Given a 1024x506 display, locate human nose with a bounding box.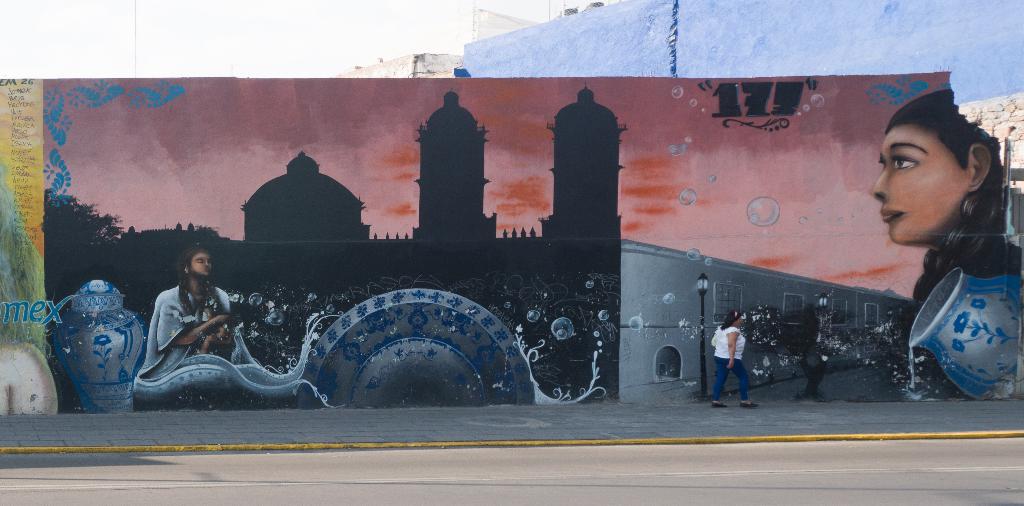
Located: box=[875, 162, 890, 199].
